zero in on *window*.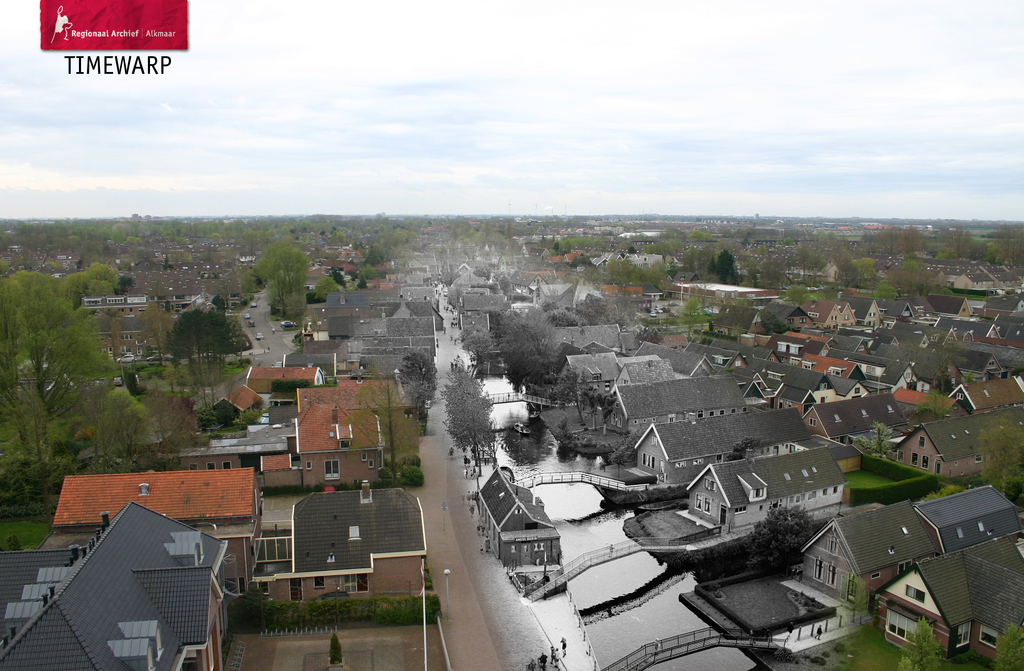
Zeroed in: 788/318/797/328.
